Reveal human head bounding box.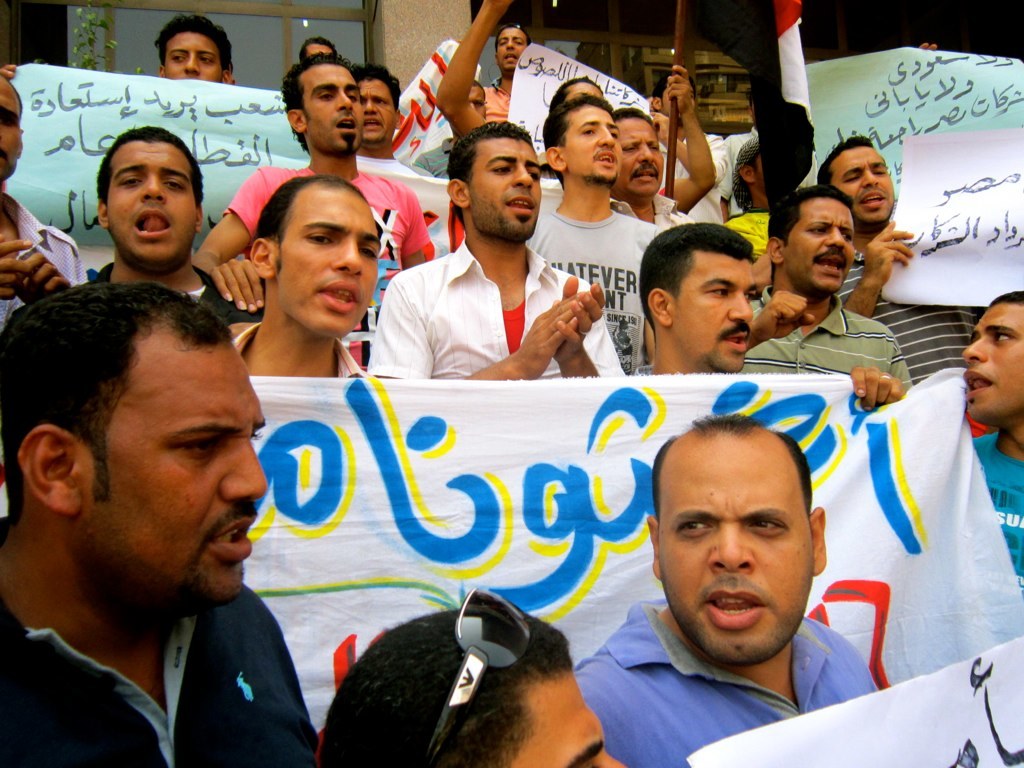
Revealed: rect(296, 34, 342, 62).
